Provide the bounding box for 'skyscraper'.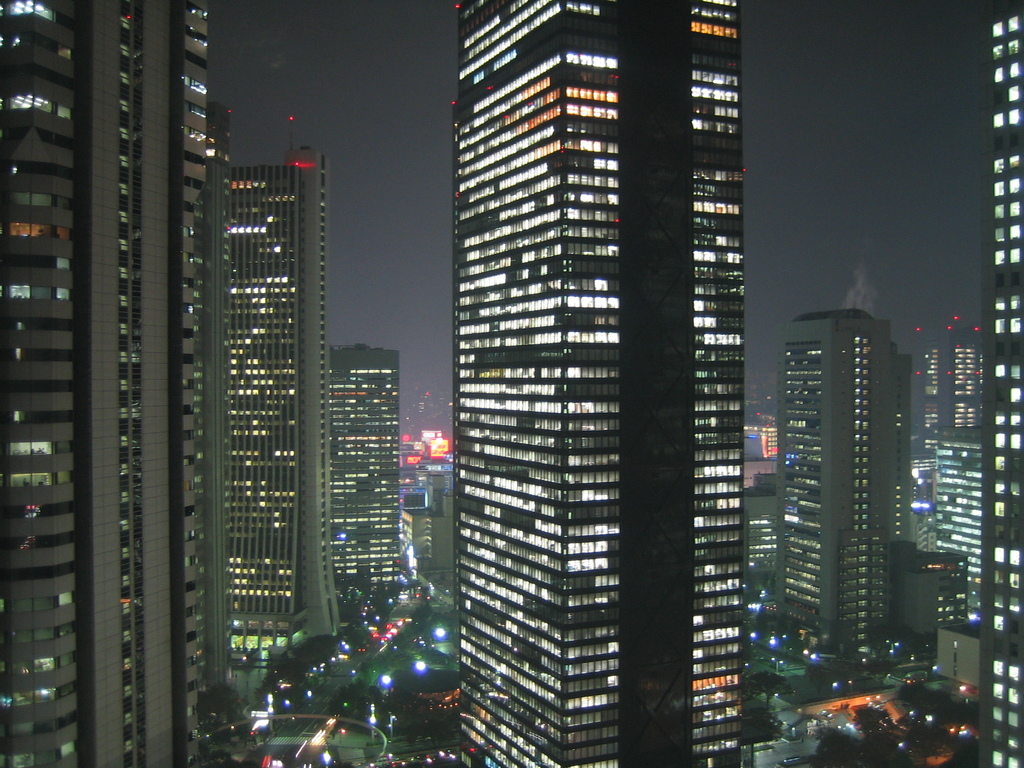
{"x1": 977, "y1": 0, "x2": 1023, "y2": 767}.
